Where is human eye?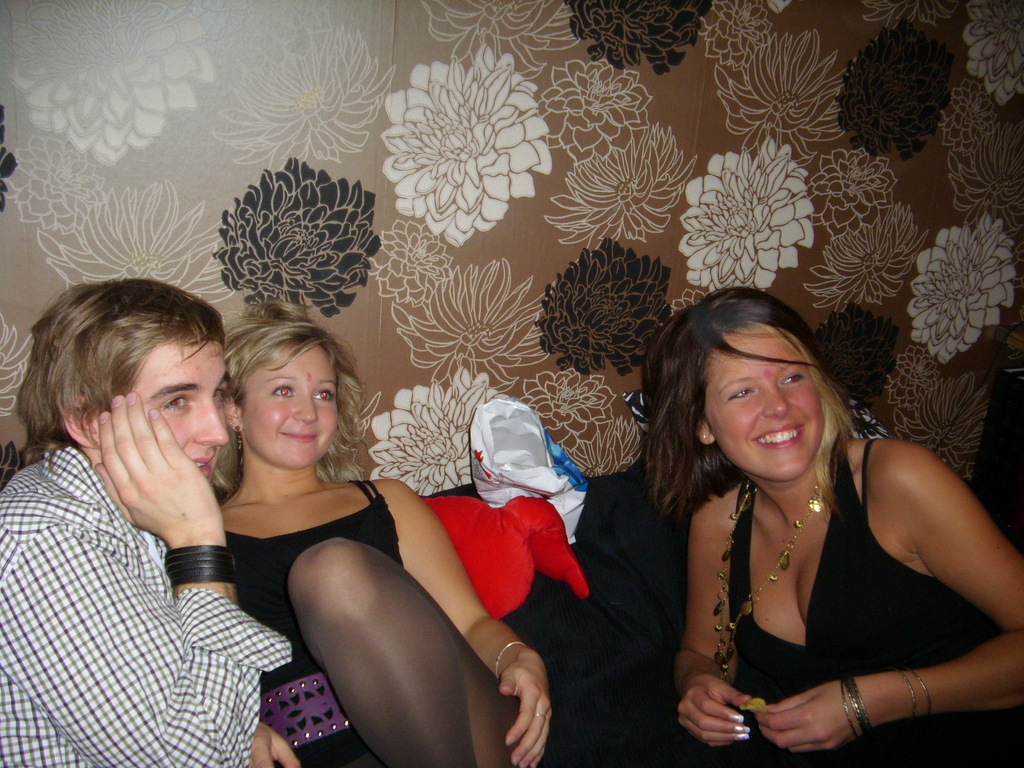
pyautogui.locateOnScreen(726, 384, 758, 403).
